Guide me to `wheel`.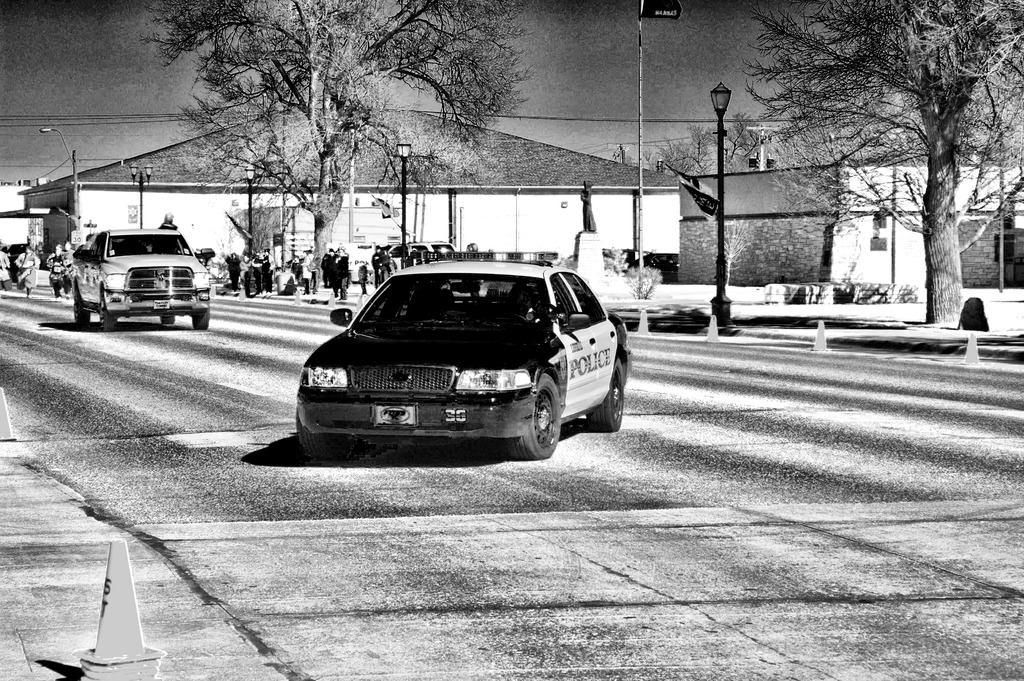
Guidance: pyautogui.locateOnScreen(295, 414, 330, 465).
